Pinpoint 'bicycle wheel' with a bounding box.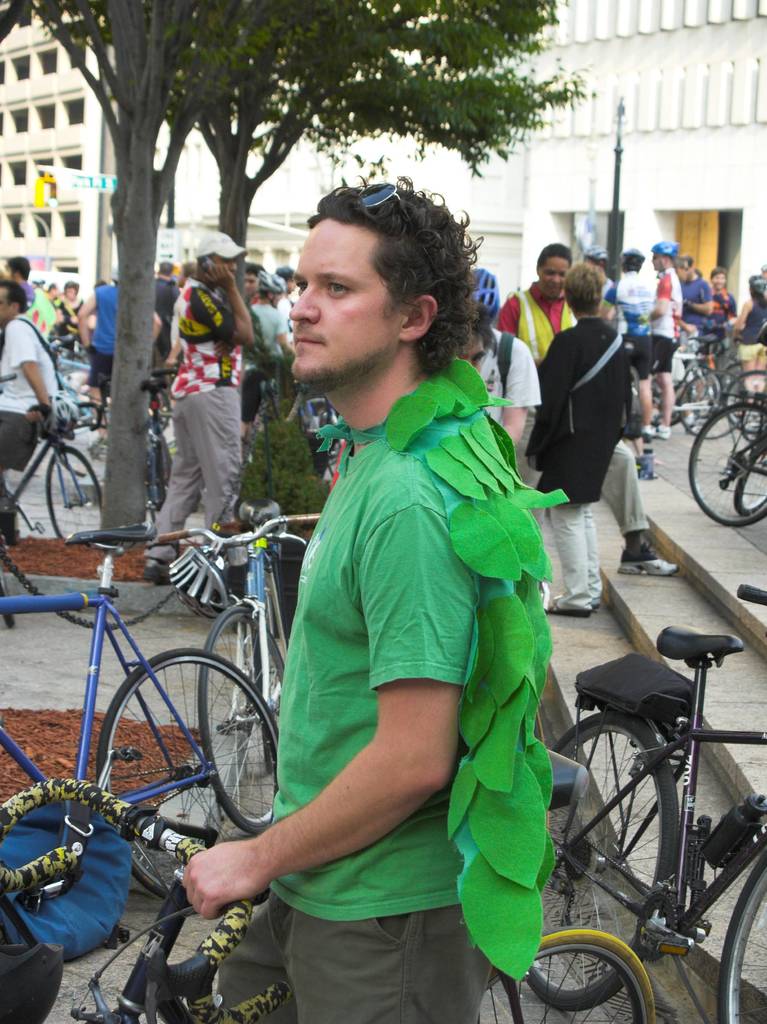
<region>674, 369, 748, 447</region>.
